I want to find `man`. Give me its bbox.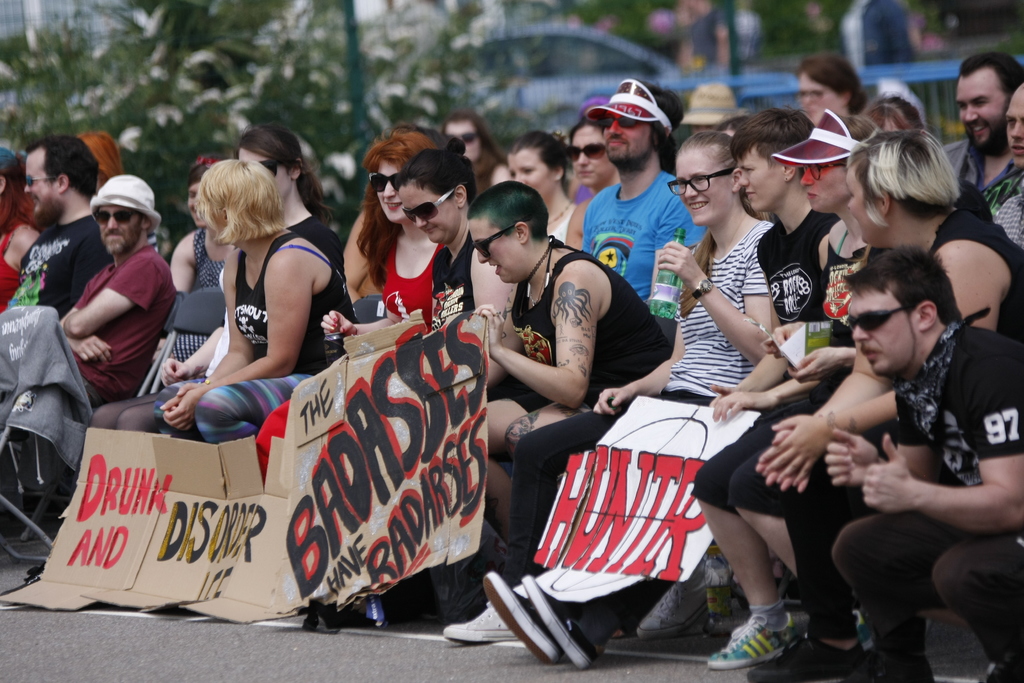
58, 176, 178, 408.
